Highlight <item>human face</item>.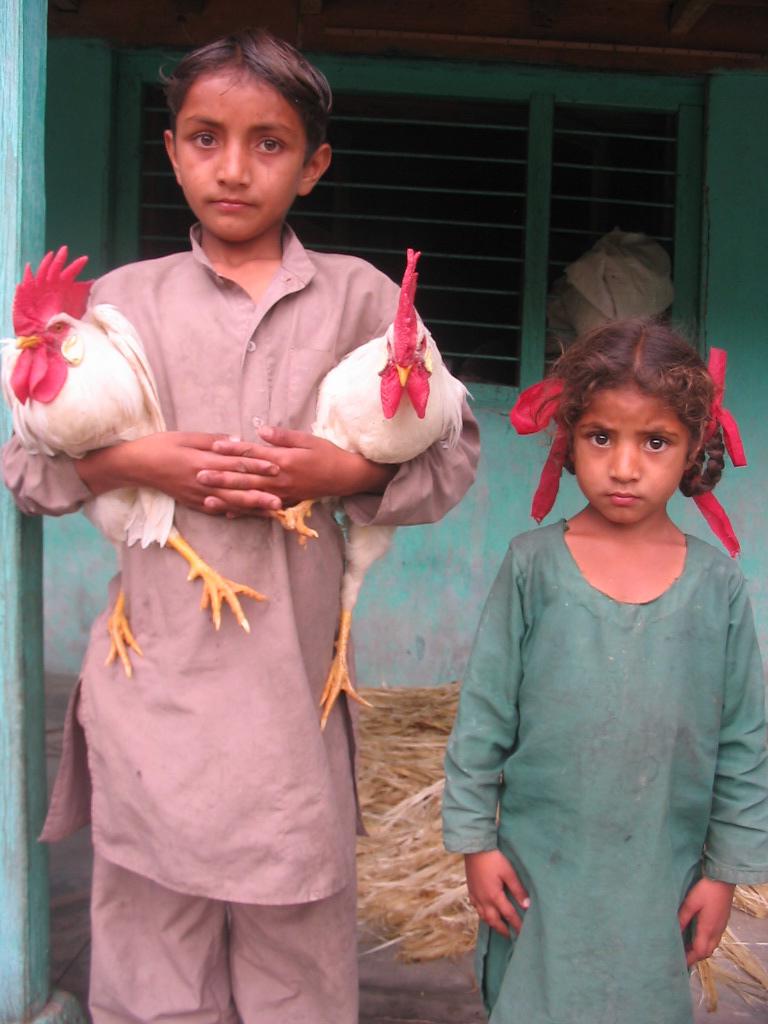
Highlighted region: box=[558, 386, 691, 533].
